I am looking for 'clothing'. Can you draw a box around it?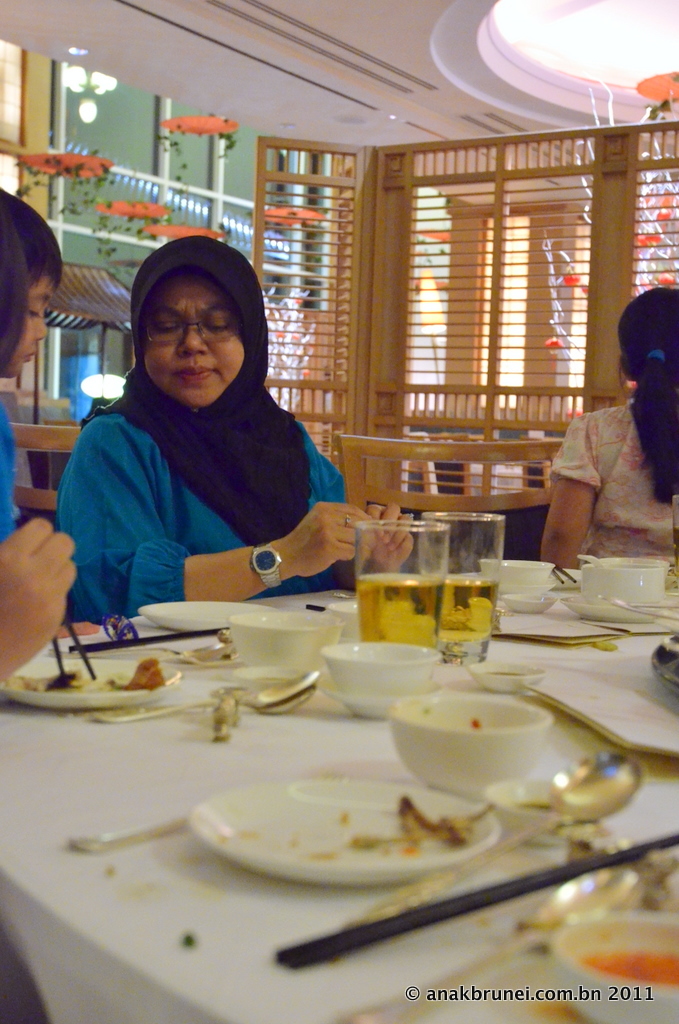
Sure, the bounding box is box(0, 394, 20, 545).
